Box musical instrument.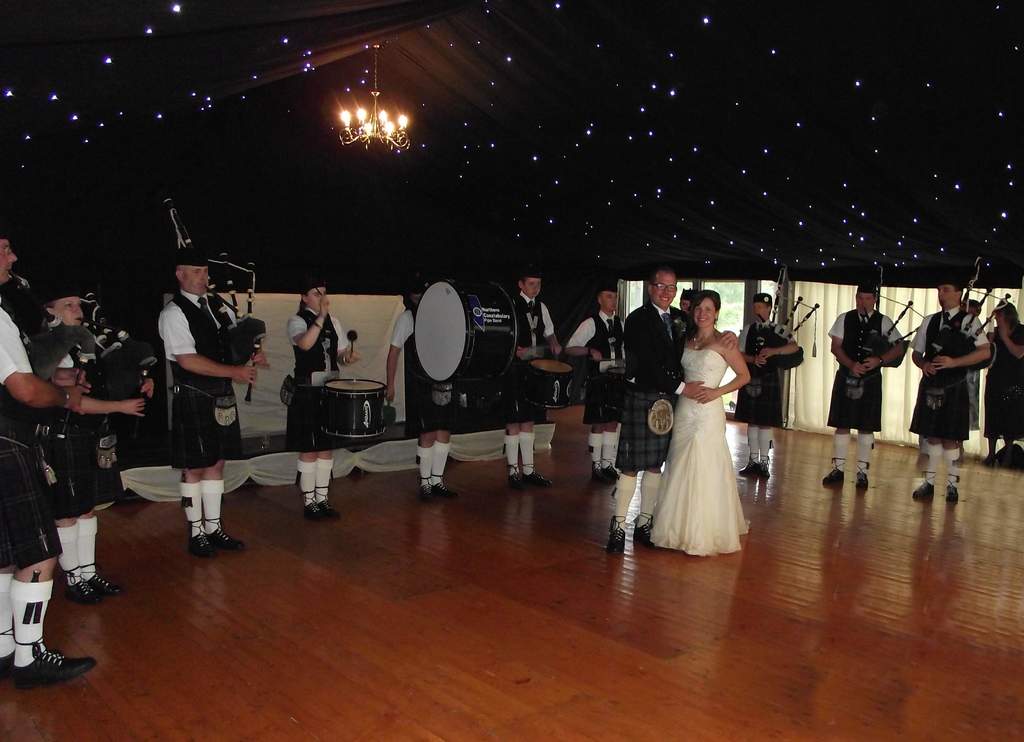
{"left": 593, "top": 347, "right": 636, "bottom": 417}.
